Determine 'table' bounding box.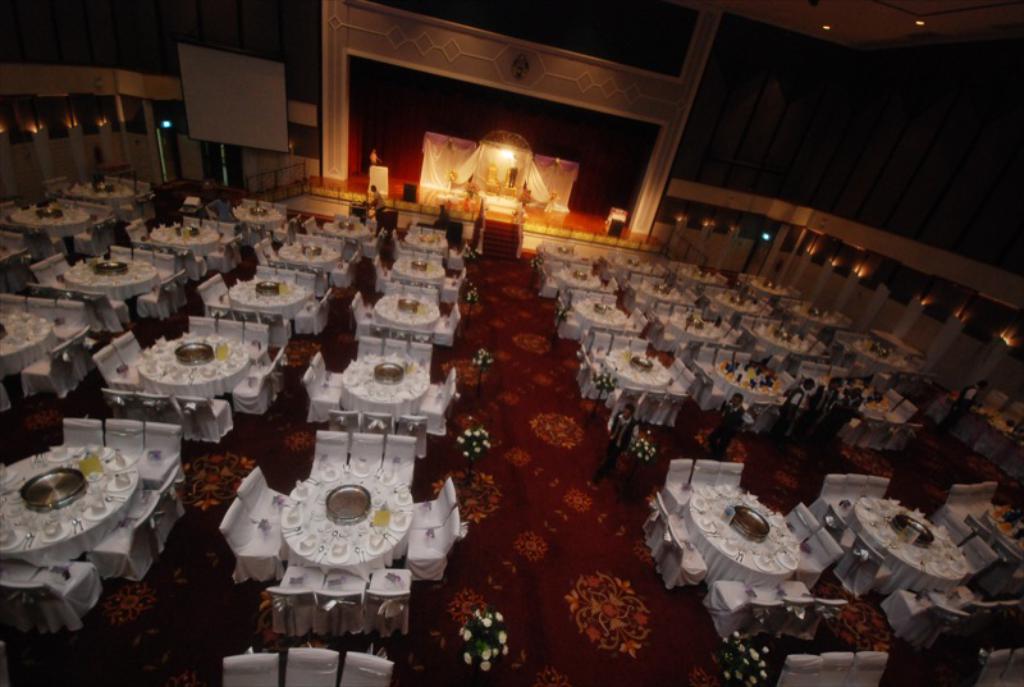
Determined: x1=846, y1=495, x2=968, y2=595.
